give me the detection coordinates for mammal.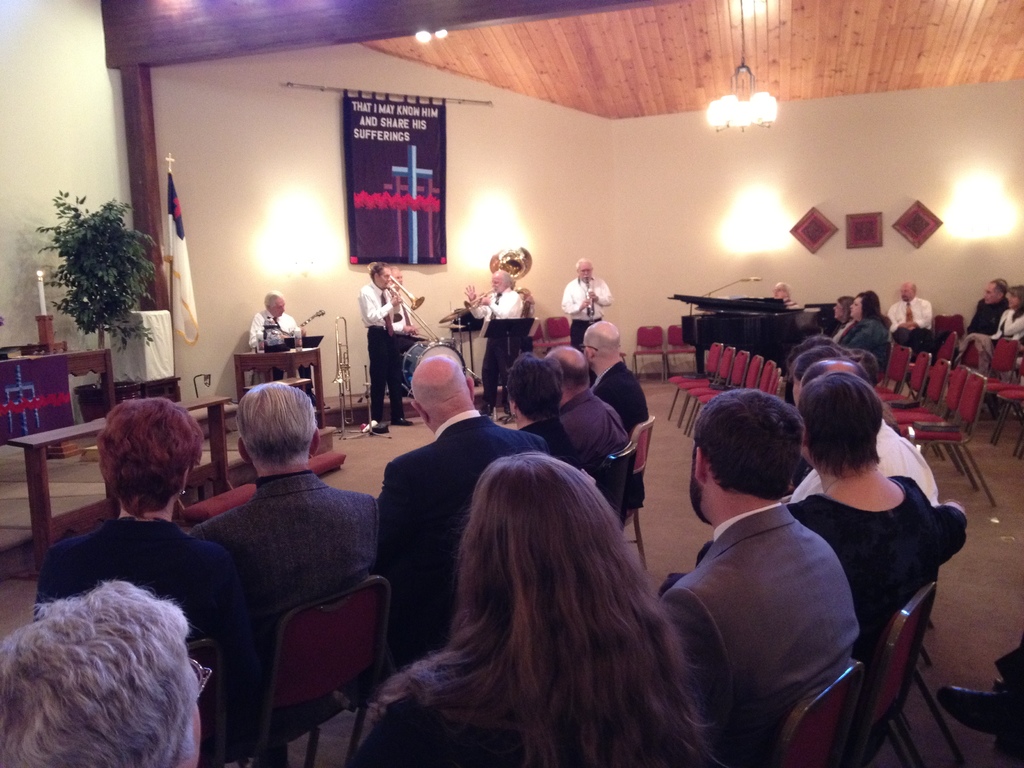
box=[520, 346, 583, 474].
